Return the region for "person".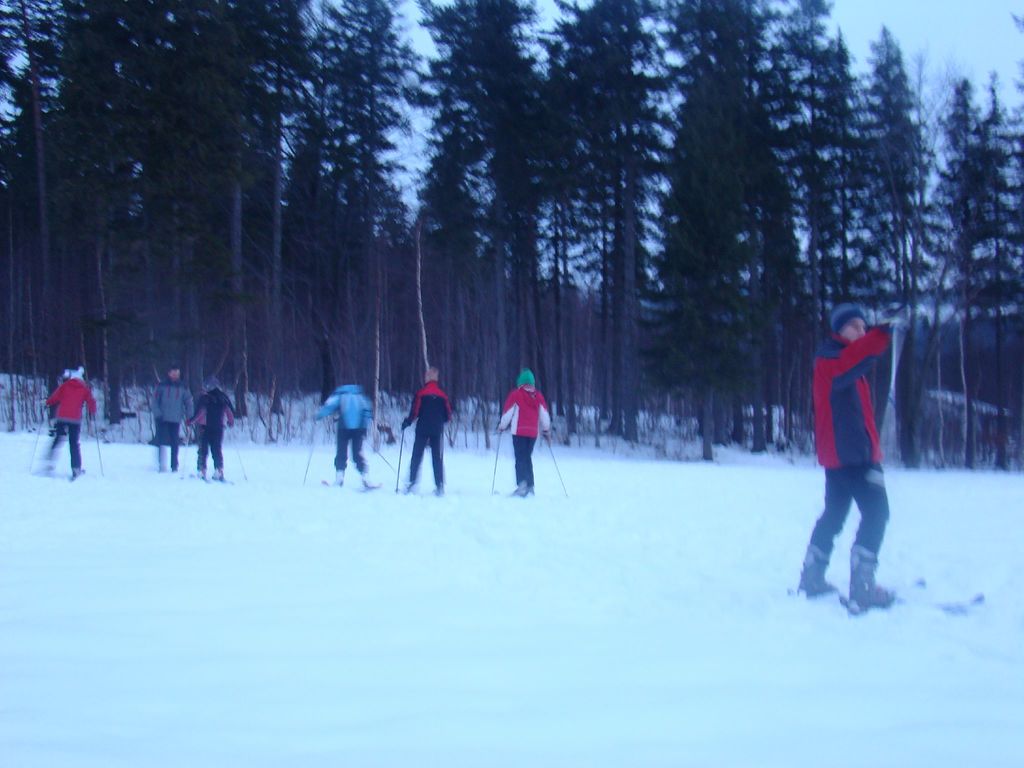
189, 374, 237, 481.
